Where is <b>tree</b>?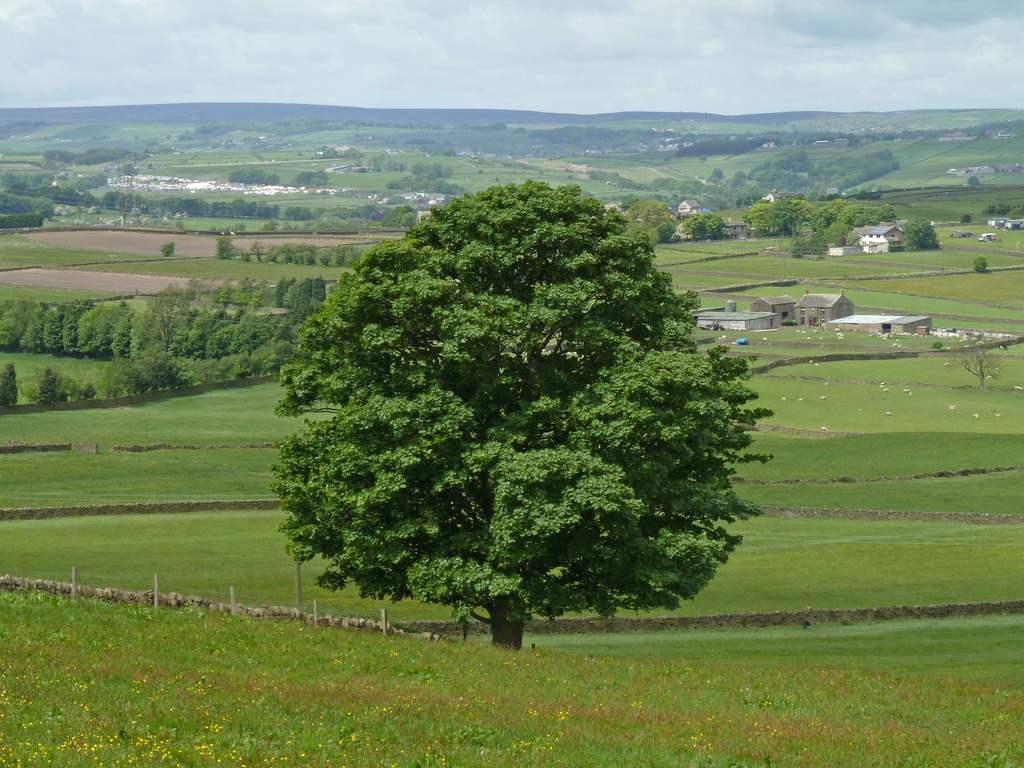
locate(975, 253, 987, 273).
